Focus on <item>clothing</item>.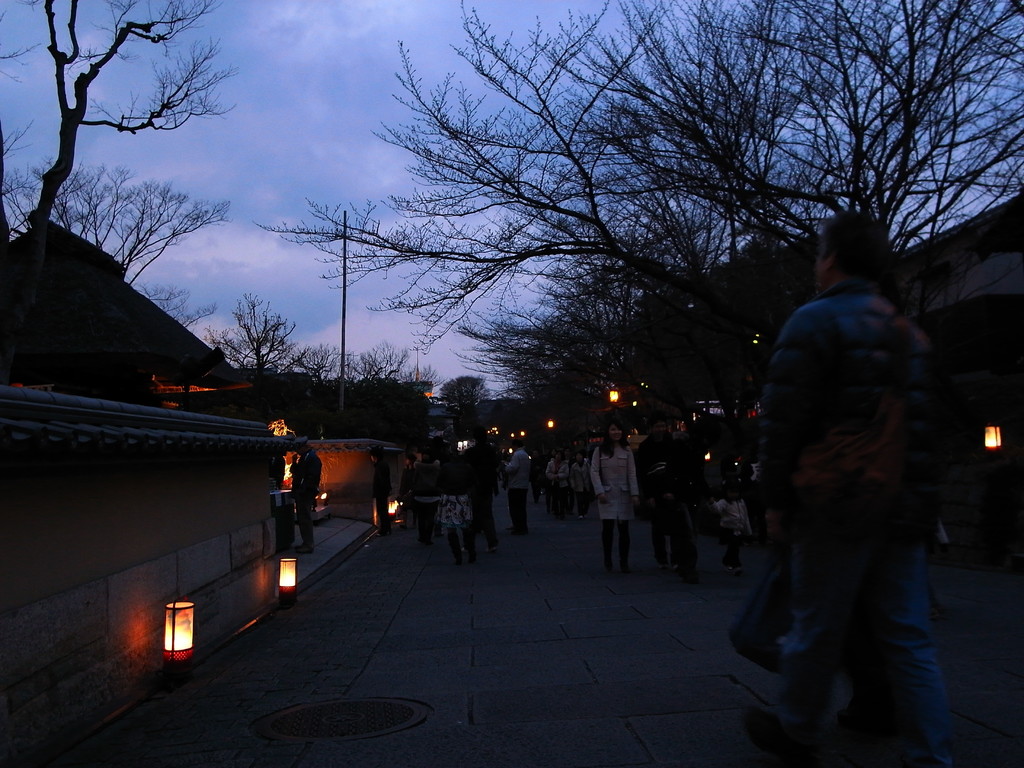
Focused at crop(591, 442, 643, 521).
